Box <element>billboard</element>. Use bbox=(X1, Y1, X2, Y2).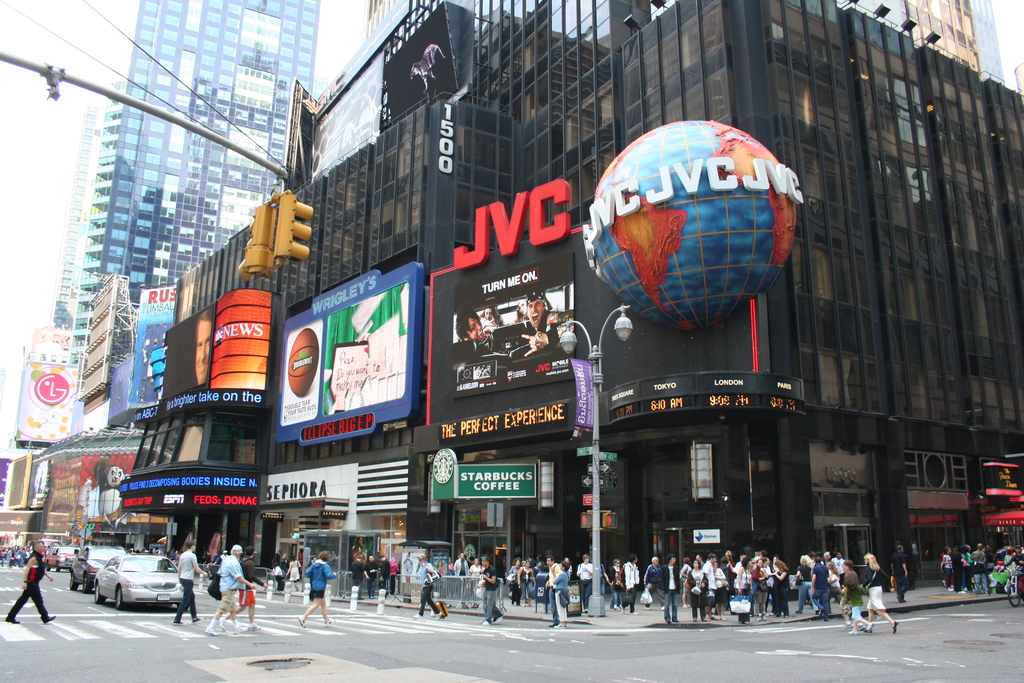
bbox=(433, 241, 581, 388).
